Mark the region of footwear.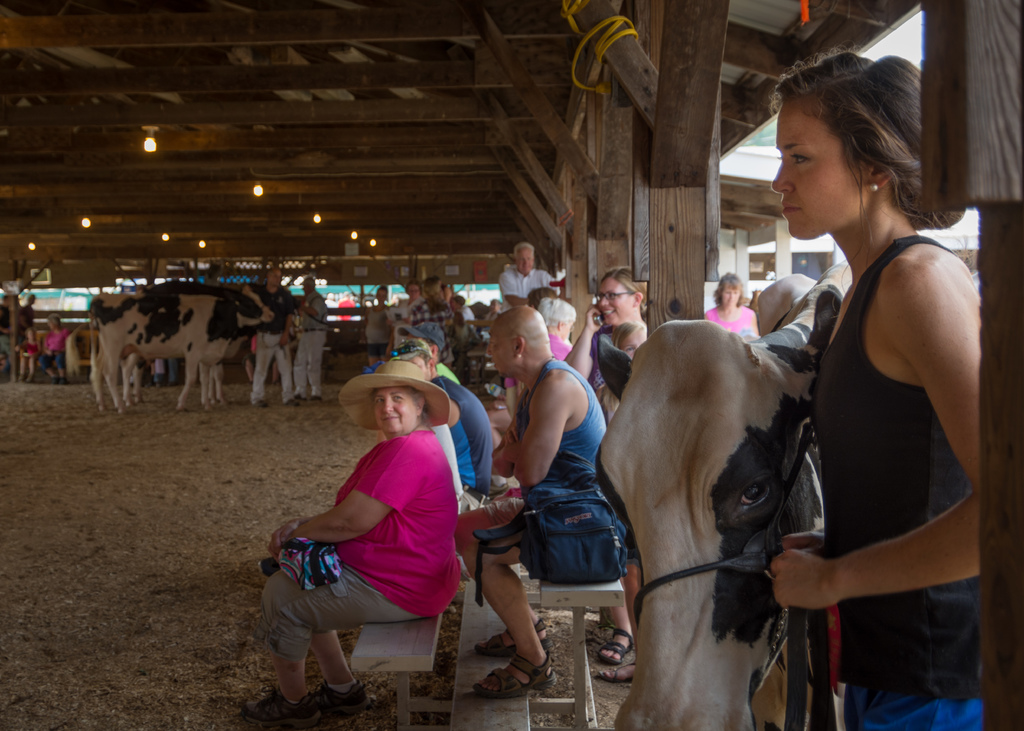
Region: bbox=(255, 401, 268, 407).
